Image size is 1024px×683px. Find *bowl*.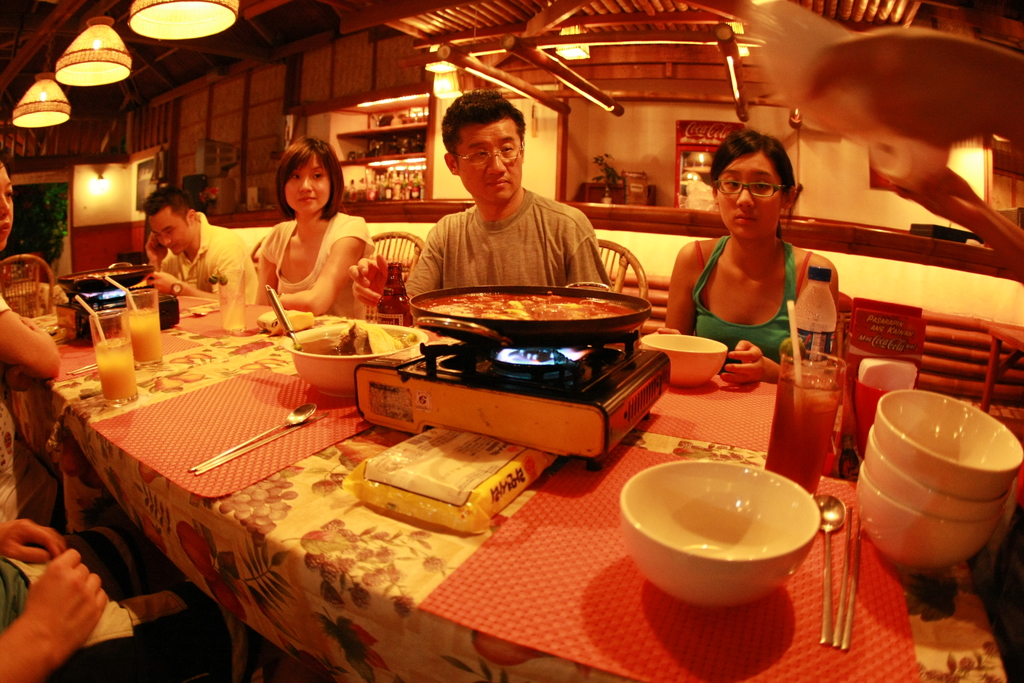
[875,390,1023,505].
